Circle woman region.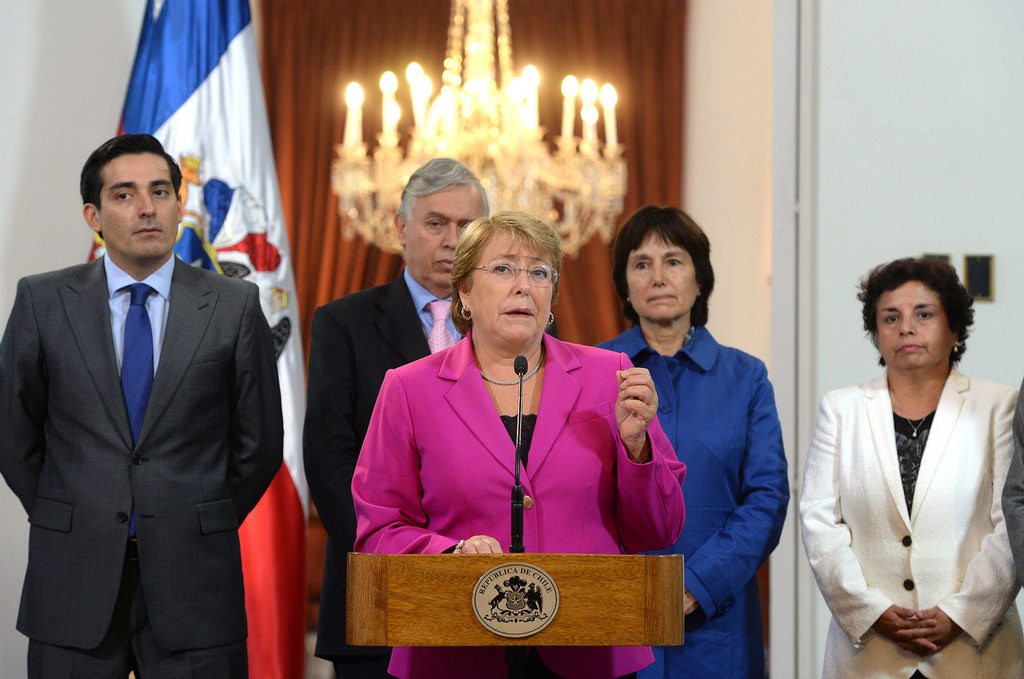
Region: [x1=591, y1=204, x2=790, y2=678].
